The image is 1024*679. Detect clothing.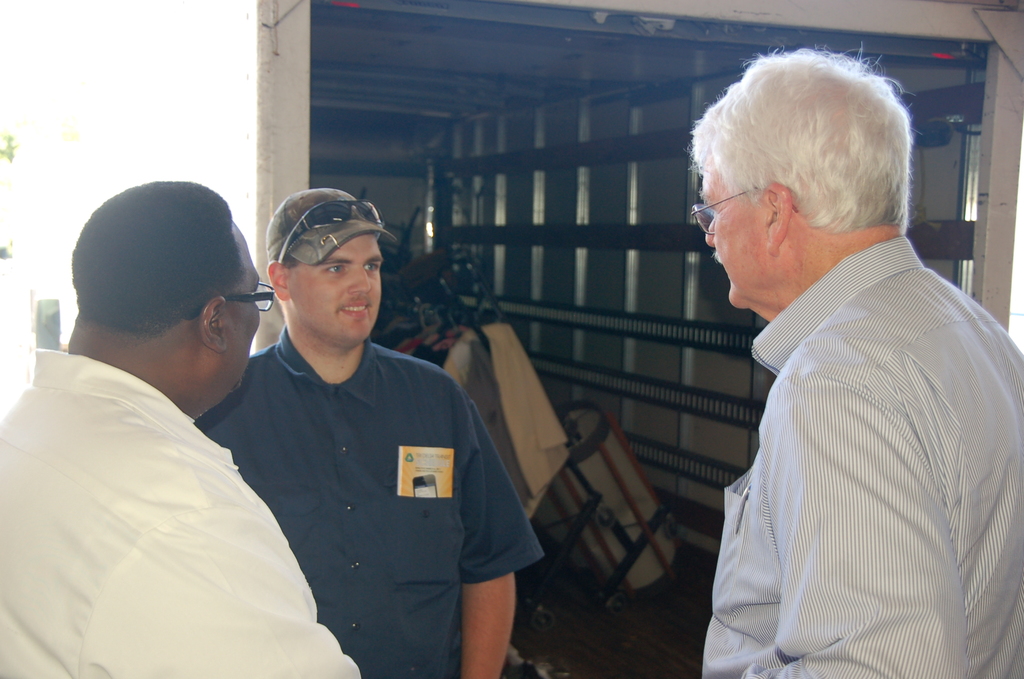
Detection: [0,341,358,678].
